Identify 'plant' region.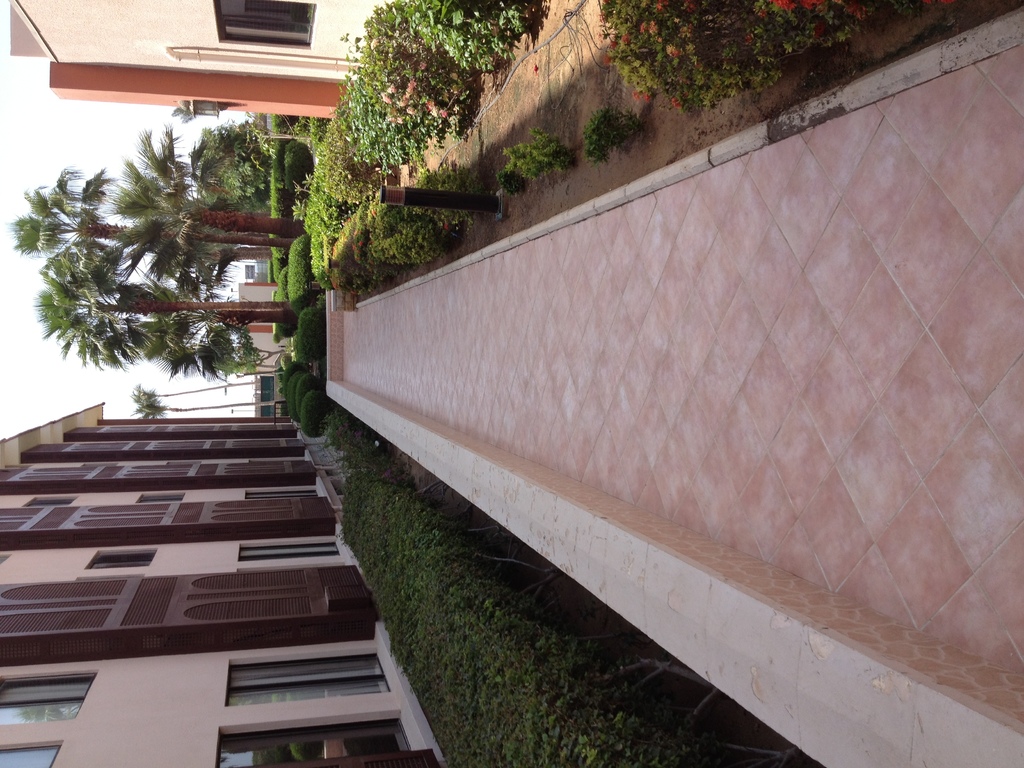
Region: <box>582,104,643,164</box>.
